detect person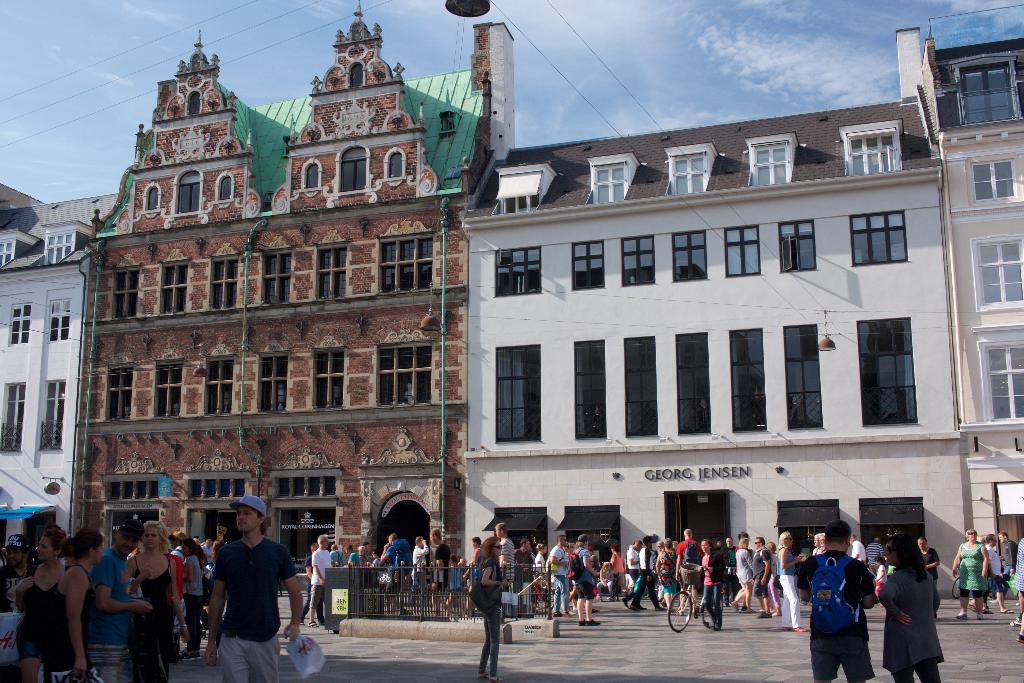
<box>53,532,100,682</box>
